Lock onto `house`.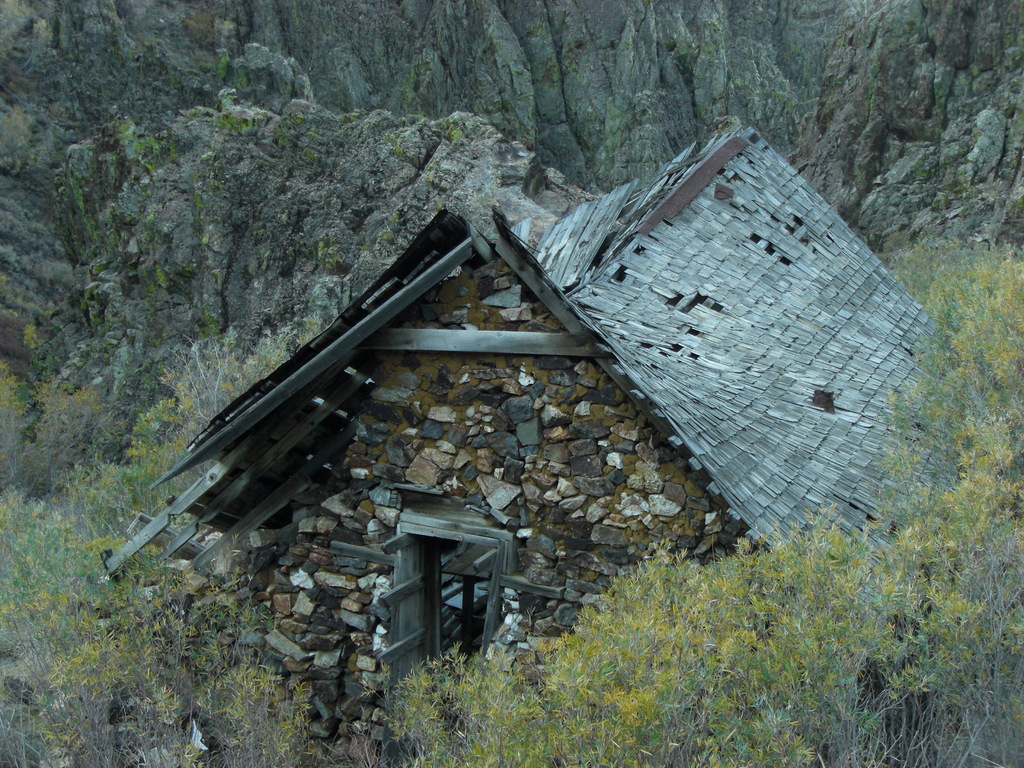
Locked: (97,116,979,766).
